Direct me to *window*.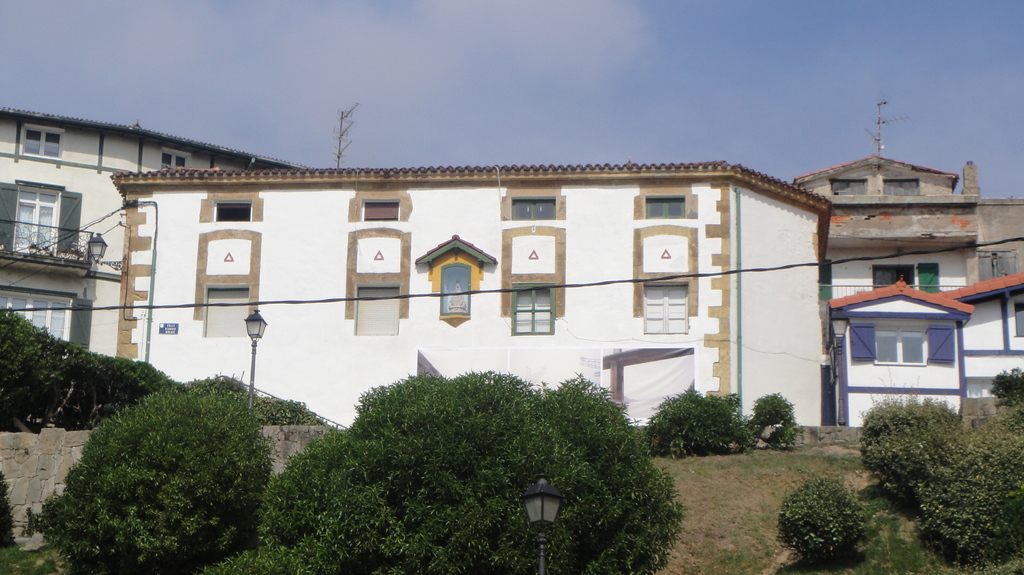
Direction: (644, 198, 682, 217).
